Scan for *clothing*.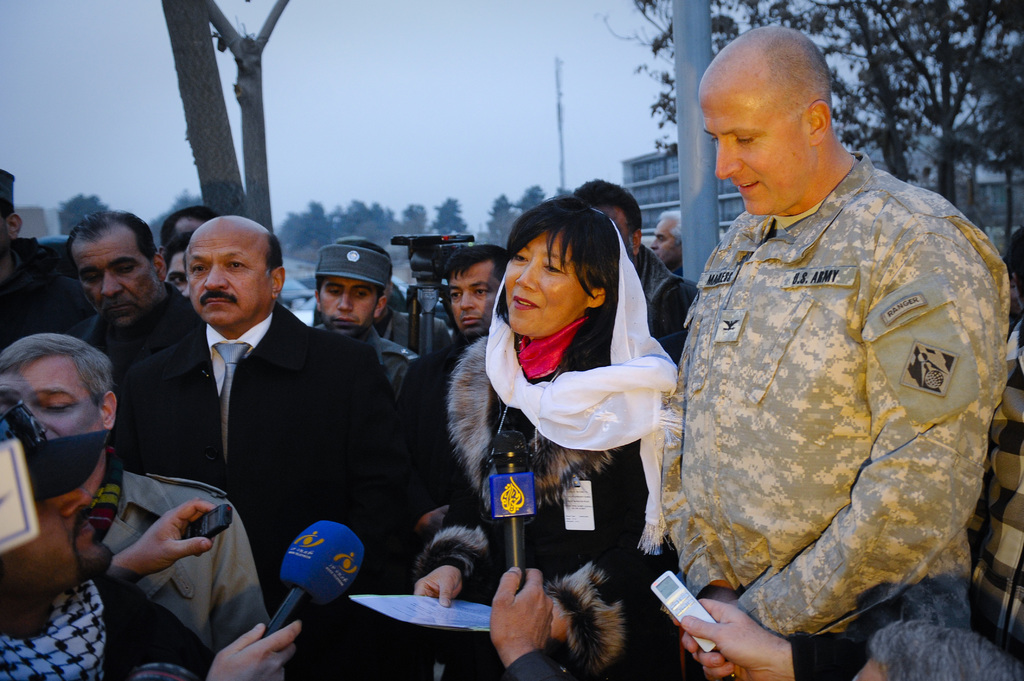
Scan result: [636, 251, 695, 357].
